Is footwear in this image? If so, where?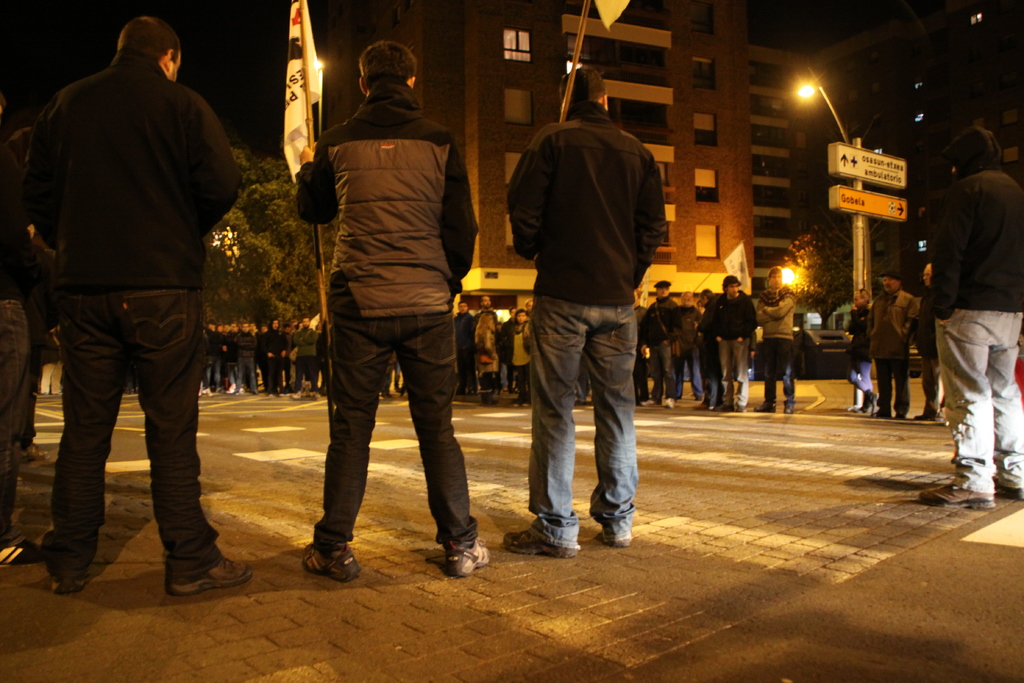
Yes, at l=716, t=405, r=731, b=412.
